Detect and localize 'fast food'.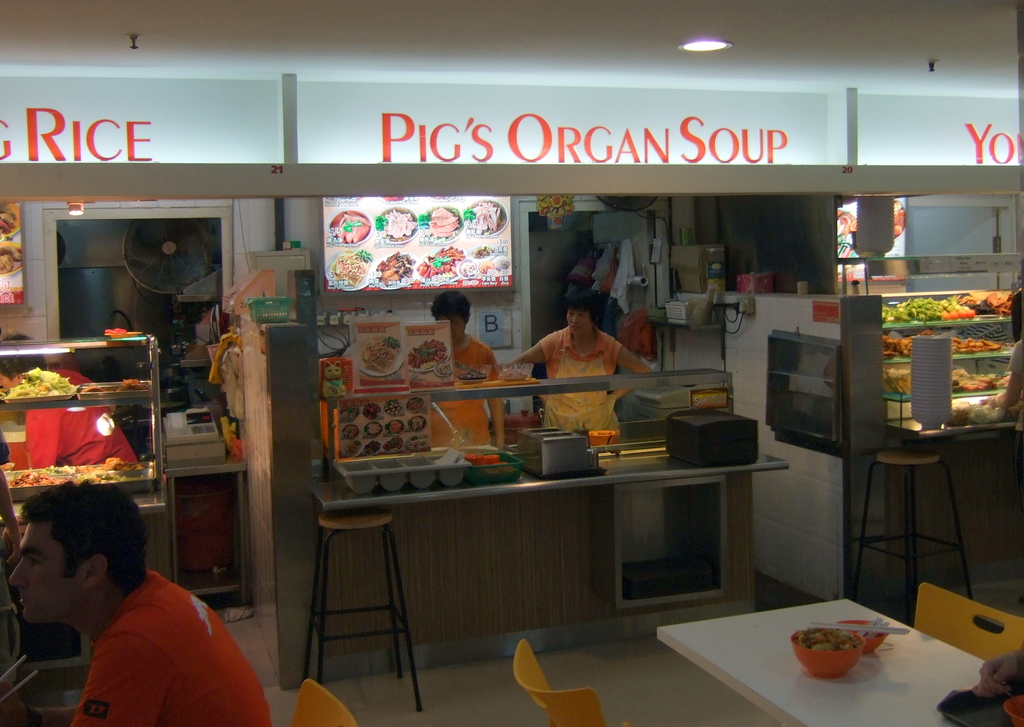
Localized at 459 248 513 274.
